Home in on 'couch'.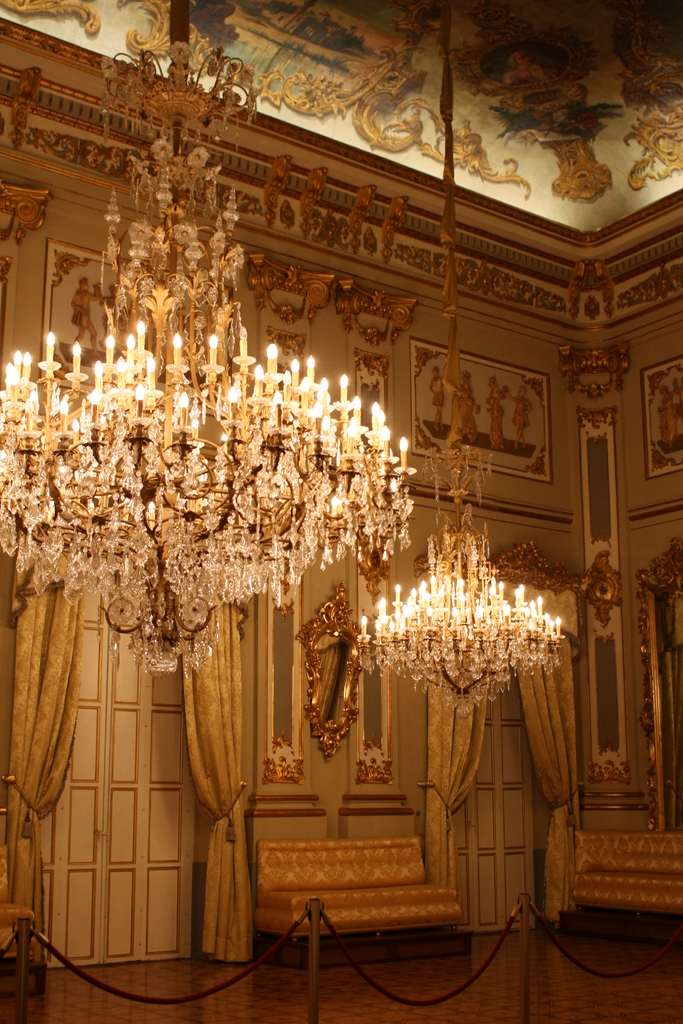
Homed in at [569,826,682,945].
